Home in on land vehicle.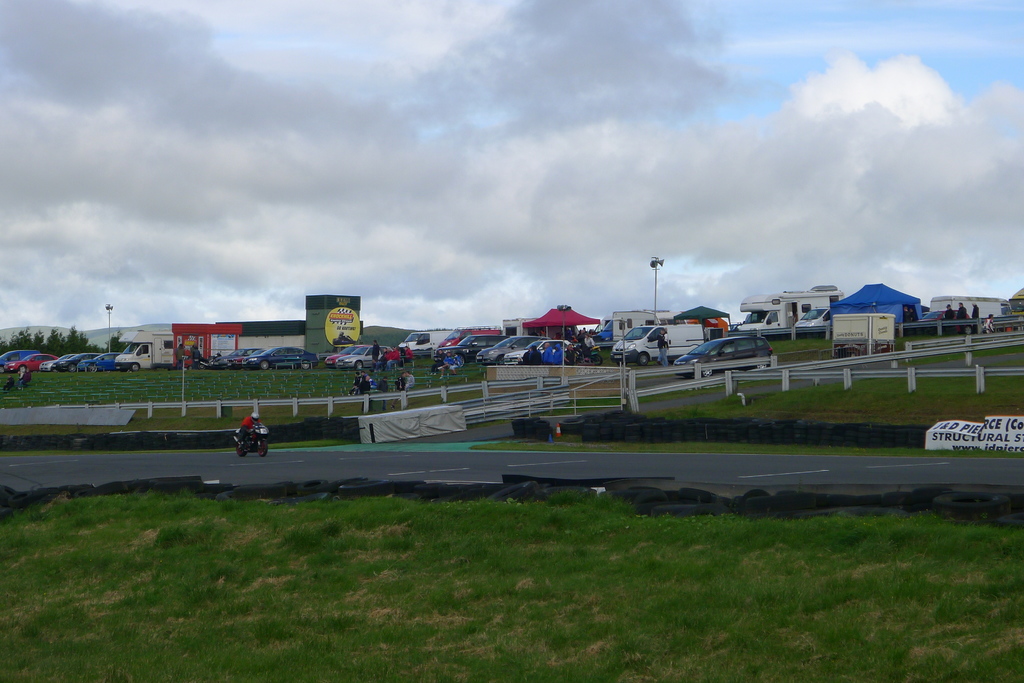
Homed in at box(124, 328, 175, 372).
